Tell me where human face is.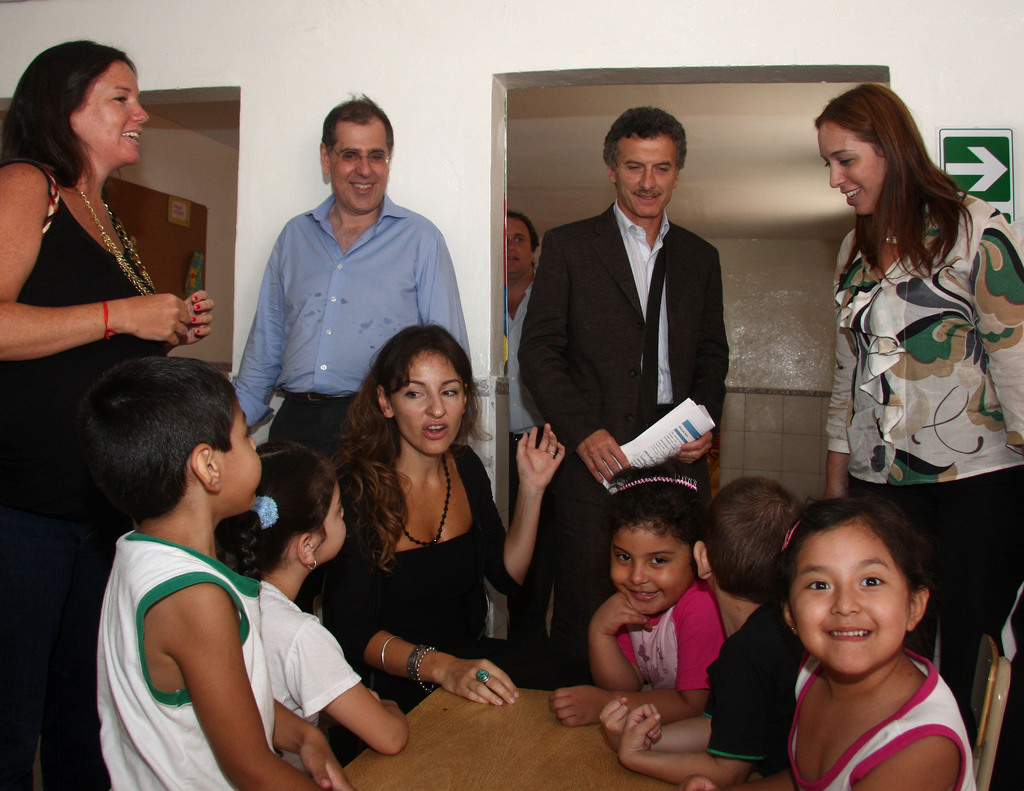
human face is at crop(824, 120, 889, 216).
